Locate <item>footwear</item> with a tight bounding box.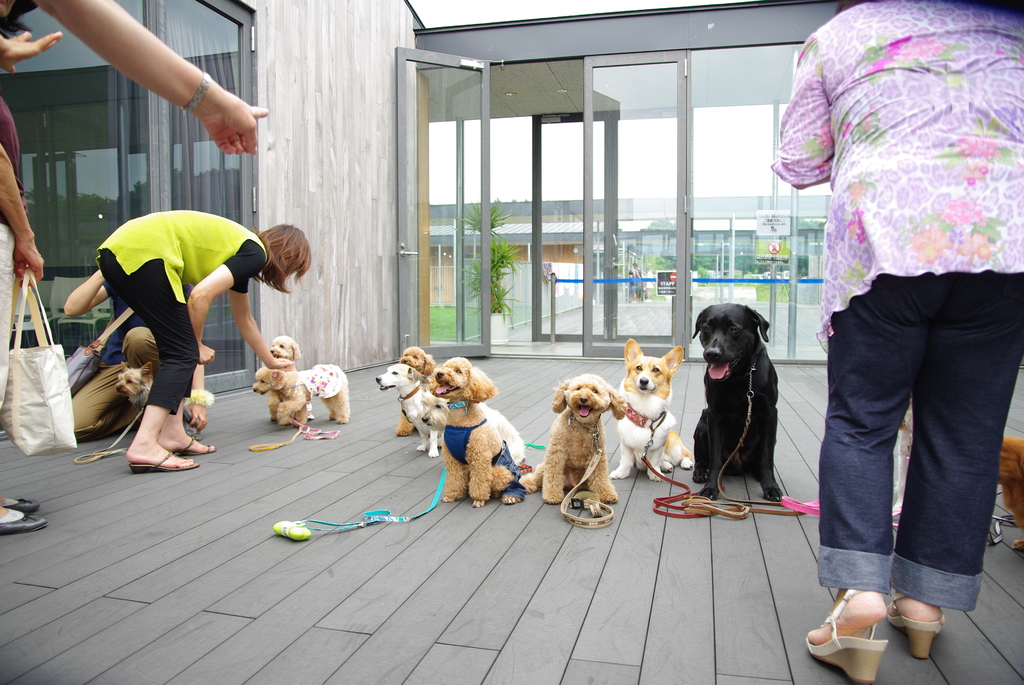
x1=801 y1=585 x2=890 y2=684.
